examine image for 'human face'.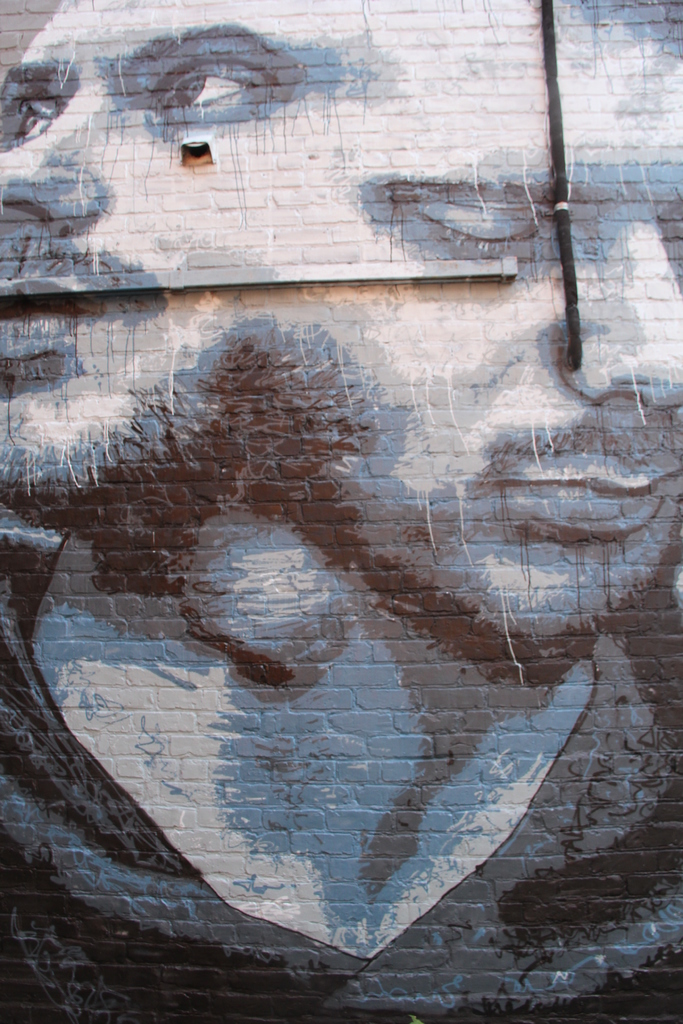
Examination result: <region>0, 0, 363, 496</region>.
